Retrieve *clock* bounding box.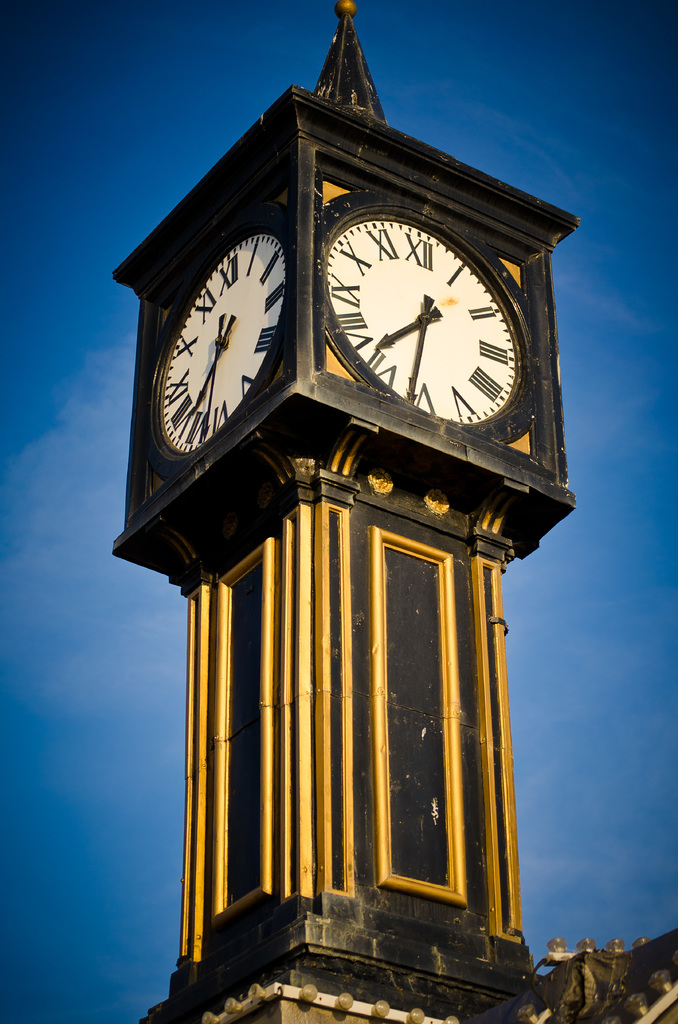
Bounding box: locate(314, 204, 536, 446).
